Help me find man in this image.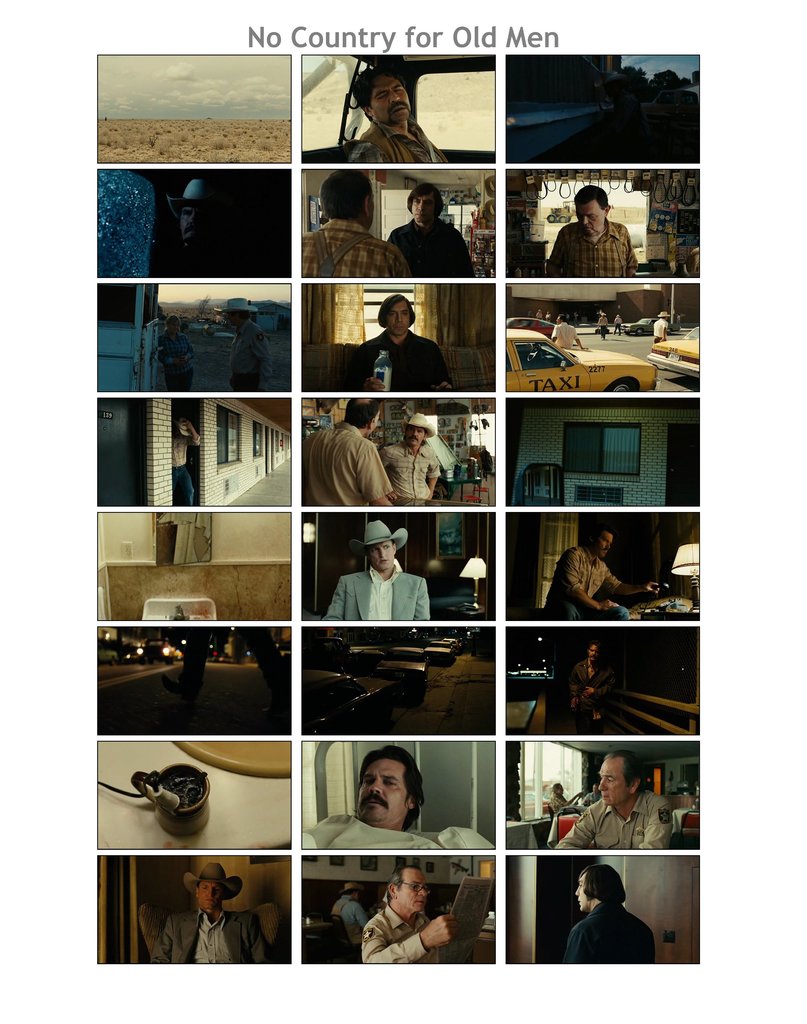
Found it: bbox(352, 62, 446, 164).
